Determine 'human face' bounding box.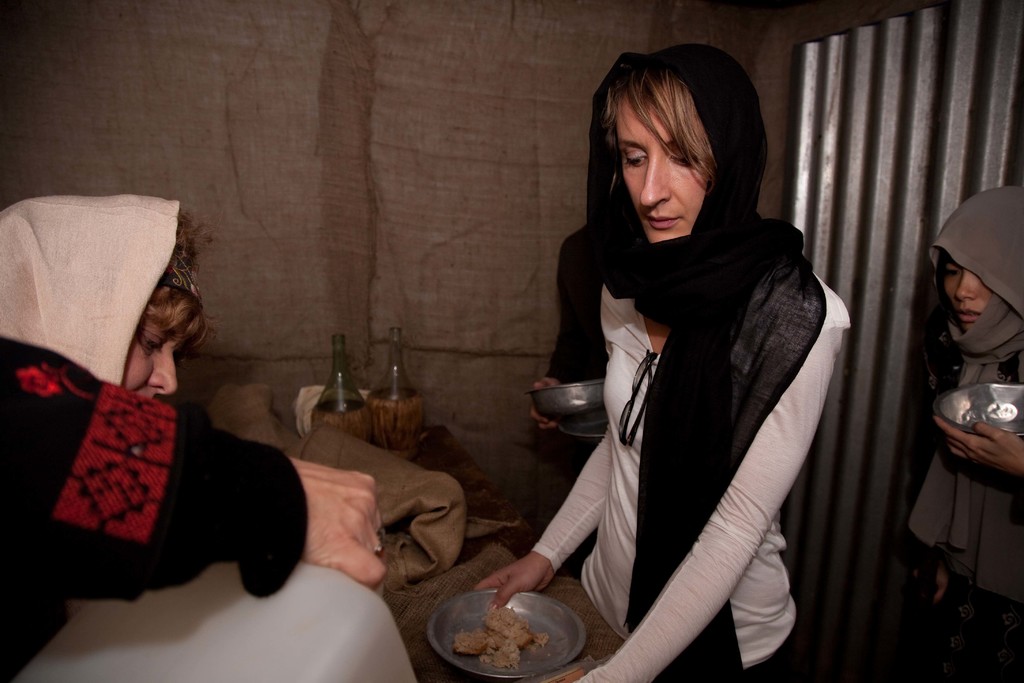
Determined: (x1=943, y1=263, x2=988, y2=324).
